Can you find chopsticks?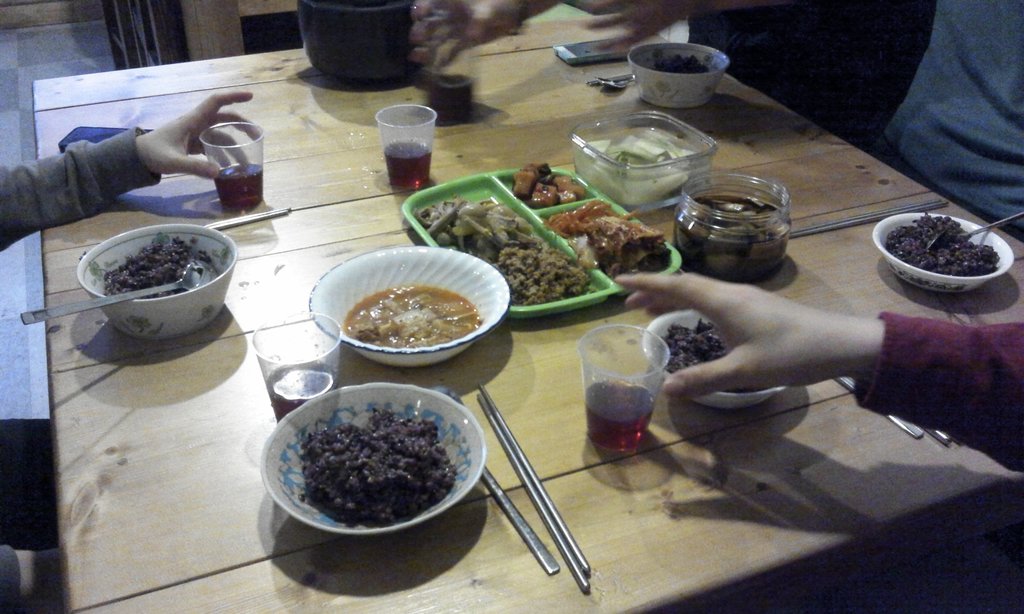
Yes, bounding box: 833 375 954 445.
